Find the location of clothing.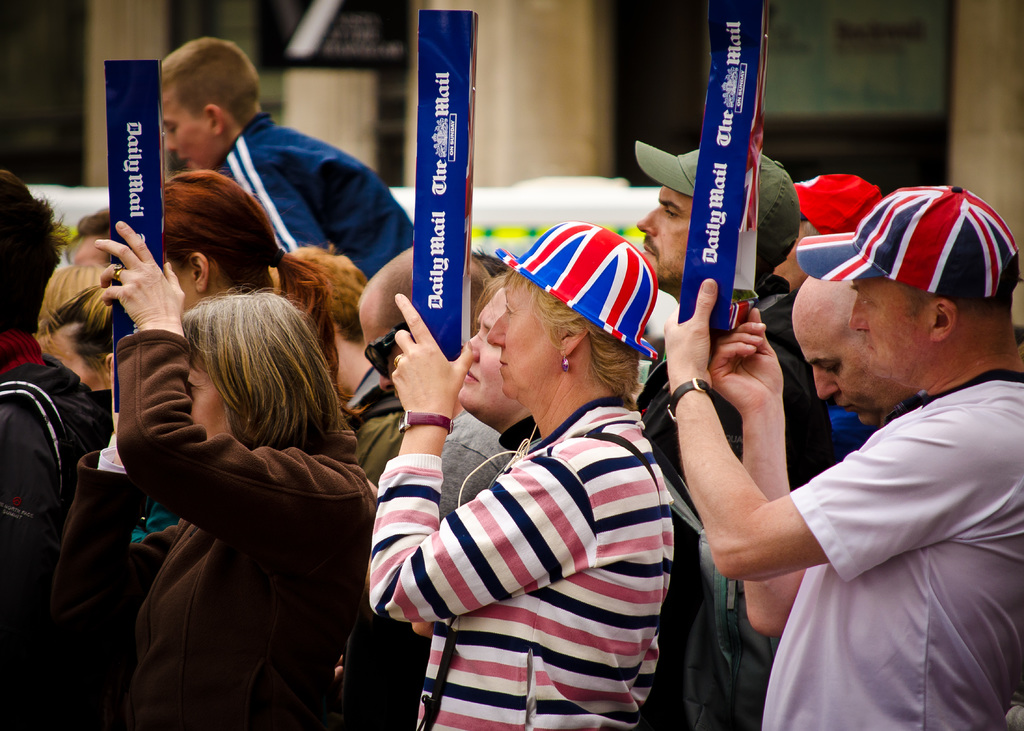
Location: pyautogui.locateOnScreen(608, 271, 823, 674).
